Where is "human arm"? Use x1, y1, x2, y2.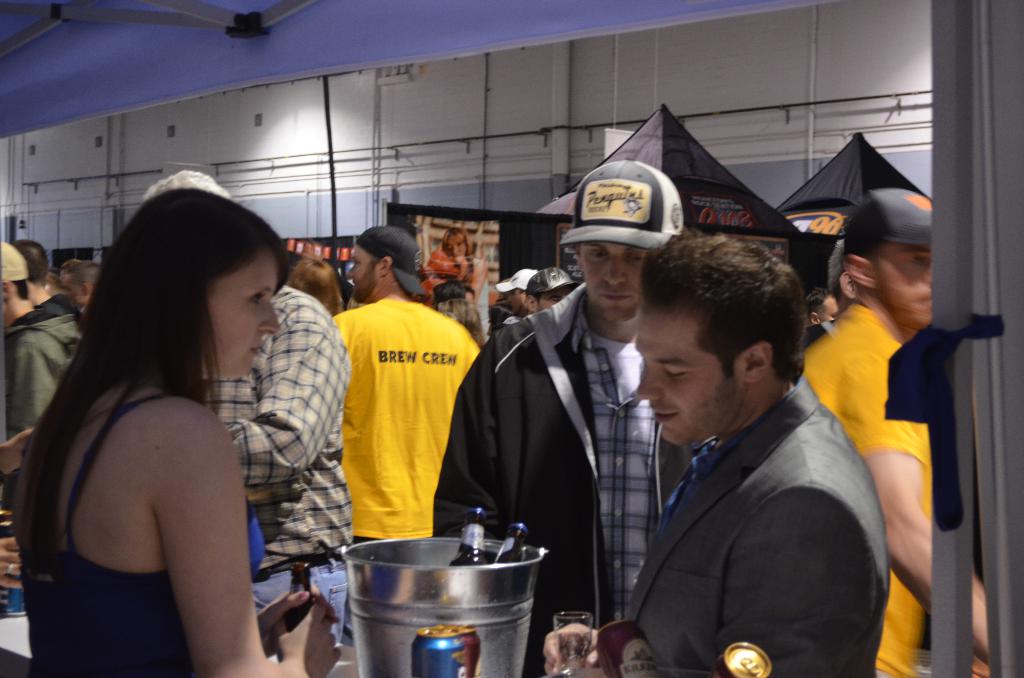
719, 492, 875, 677.
